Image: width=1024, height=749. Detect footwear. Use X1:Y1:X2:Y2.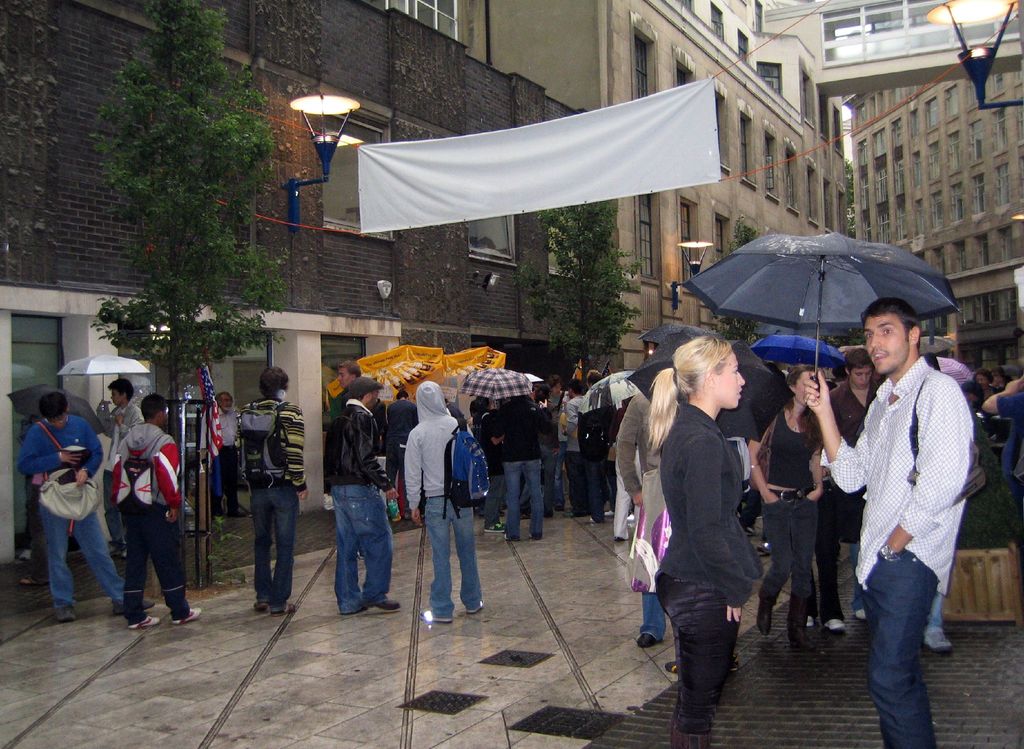
129:615:158:629.
